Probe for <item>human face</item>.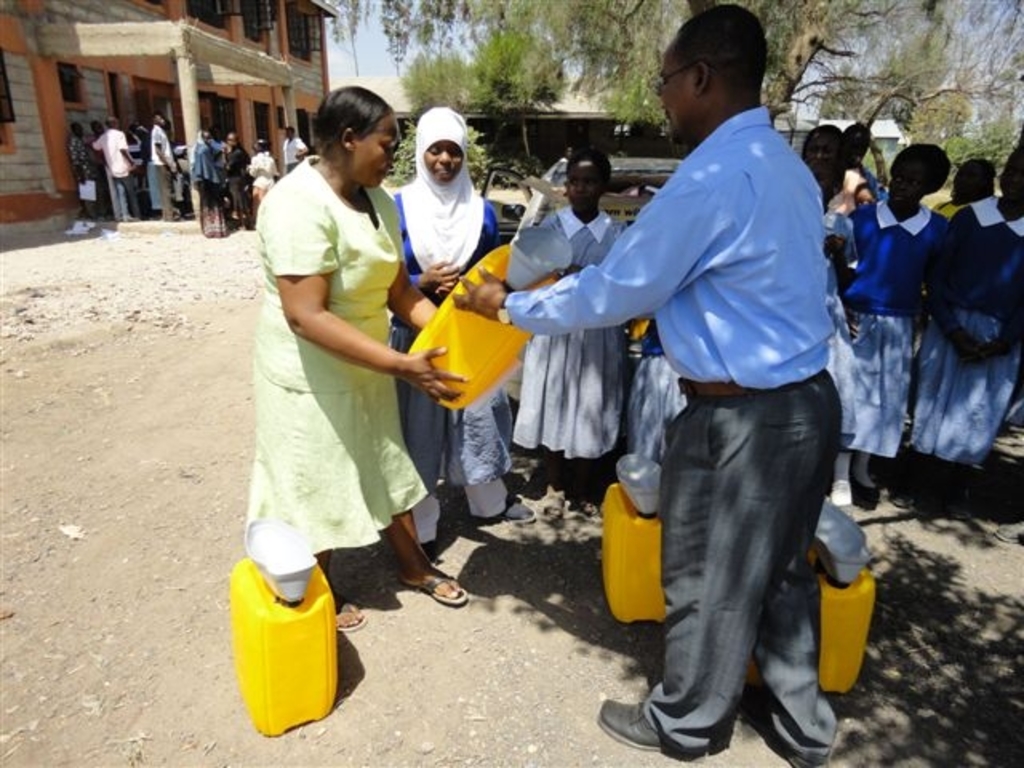
Probe result: 659/35/698/141.
